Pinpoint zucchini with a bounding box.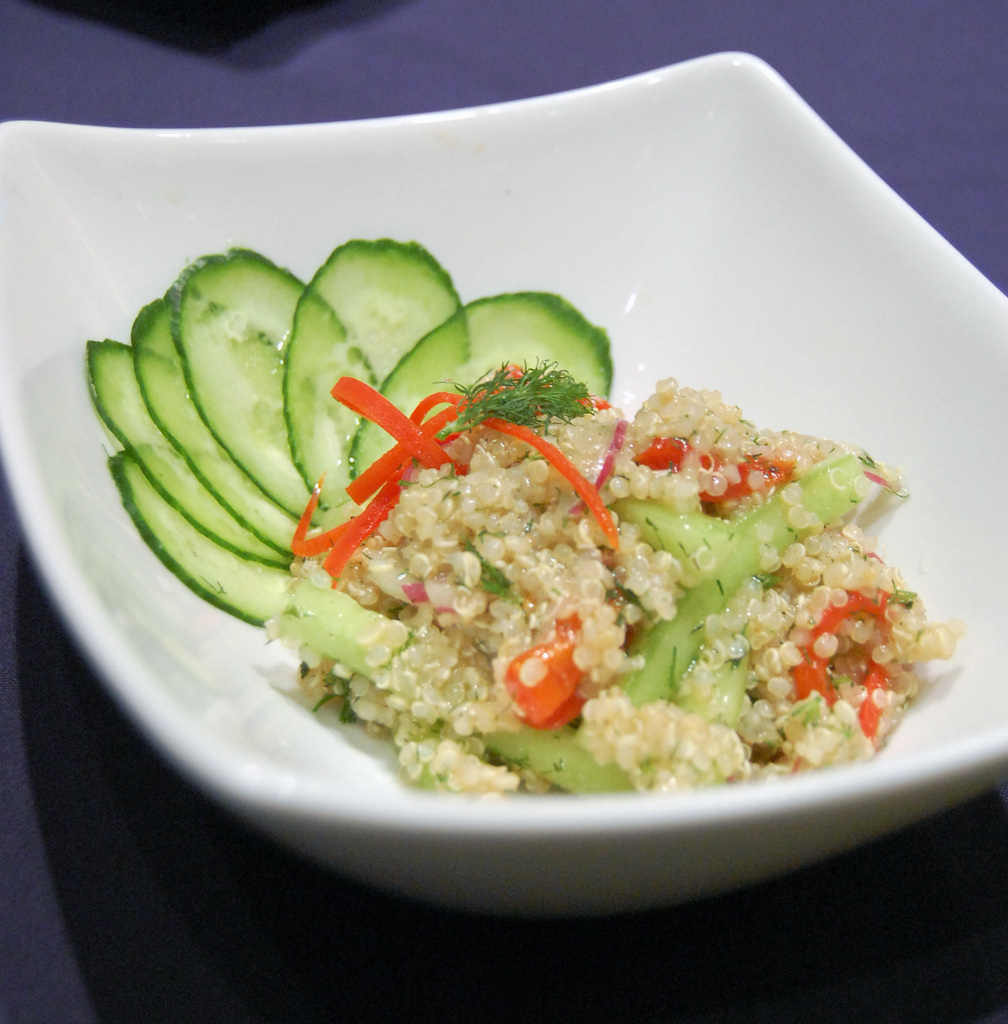
l=118, t=284, r=314, b=563.
